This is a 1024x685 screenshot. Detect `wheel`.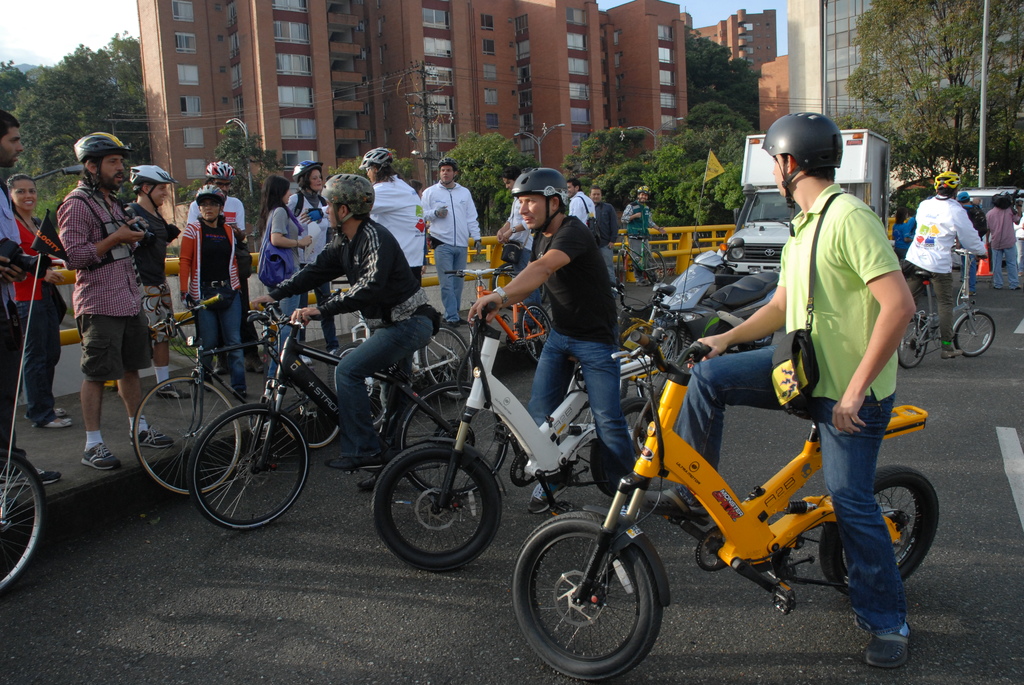
crop(637, 320, 683, 404).
